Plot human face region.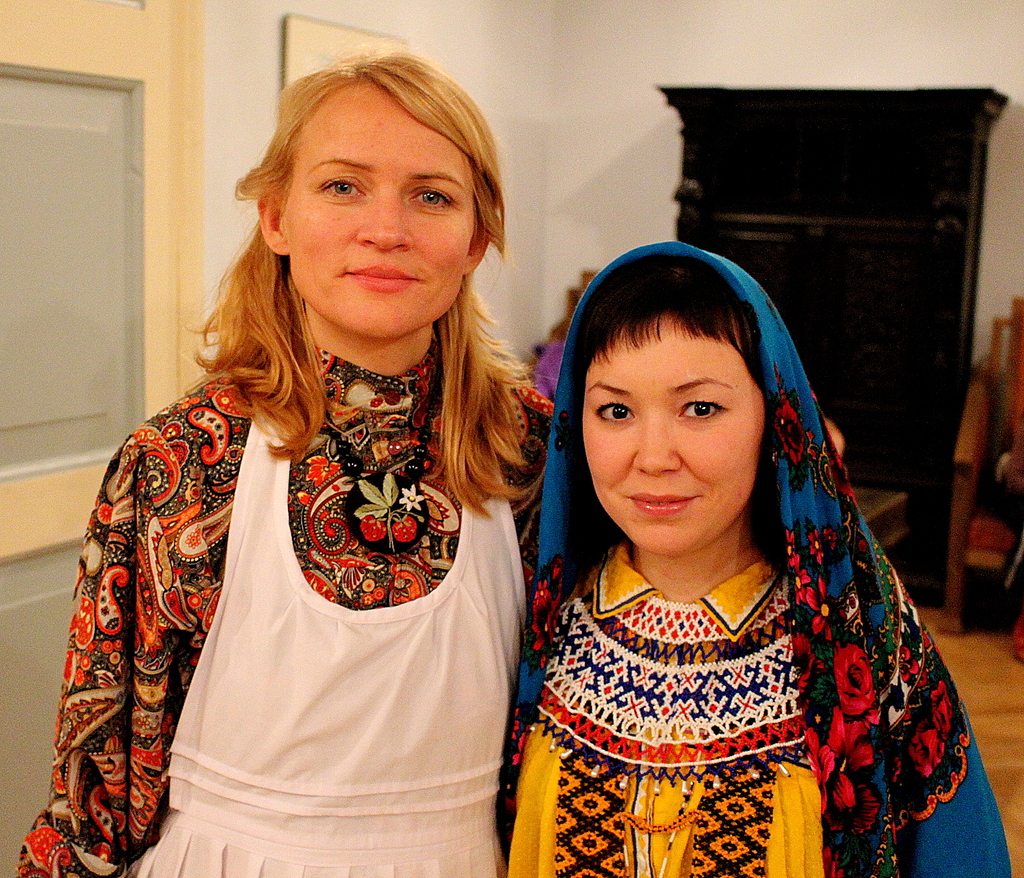
Plotted at <box>581,330,766,555</box>.
